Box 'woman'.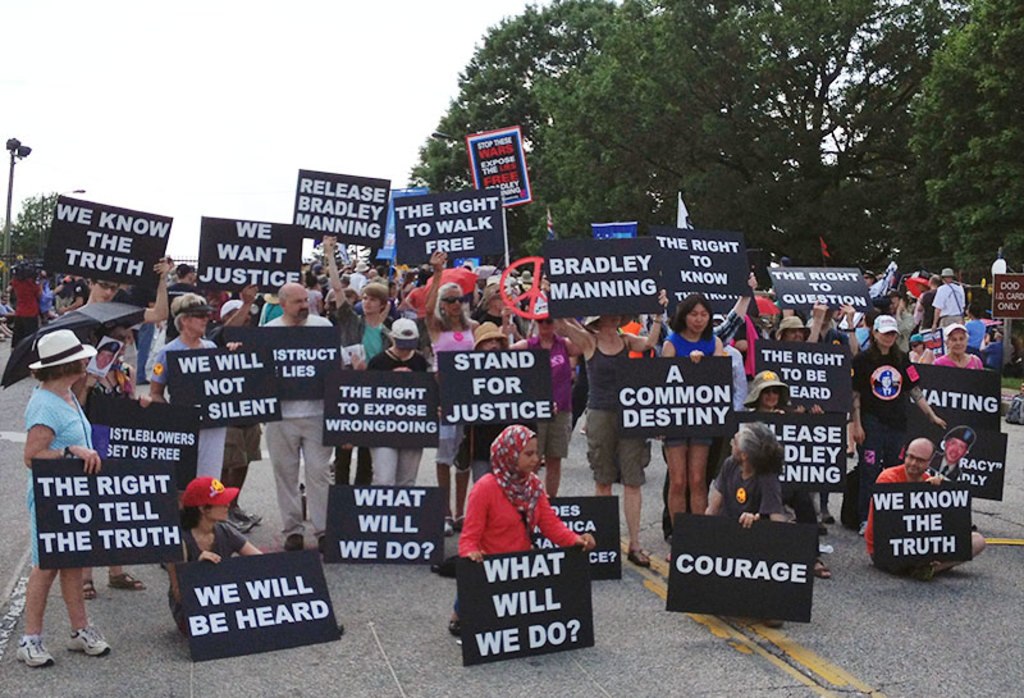
(803, 295, 850, 352).
